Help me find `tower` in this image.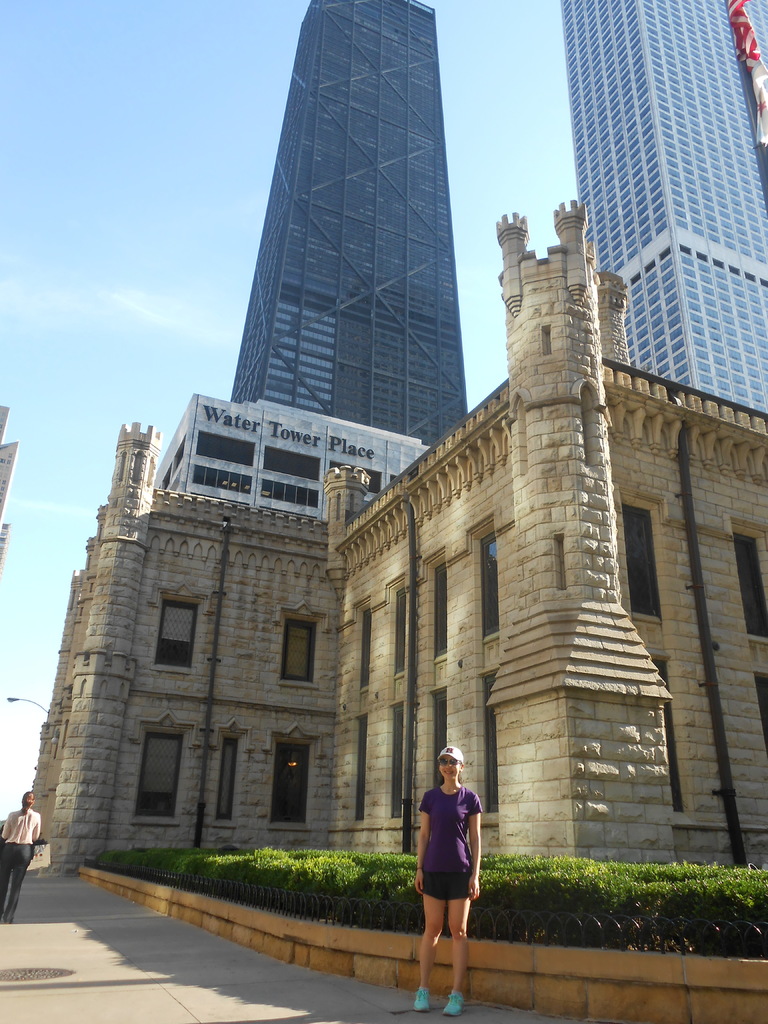
Found it: x1=150 y1=0 x2=471 y2=527.
